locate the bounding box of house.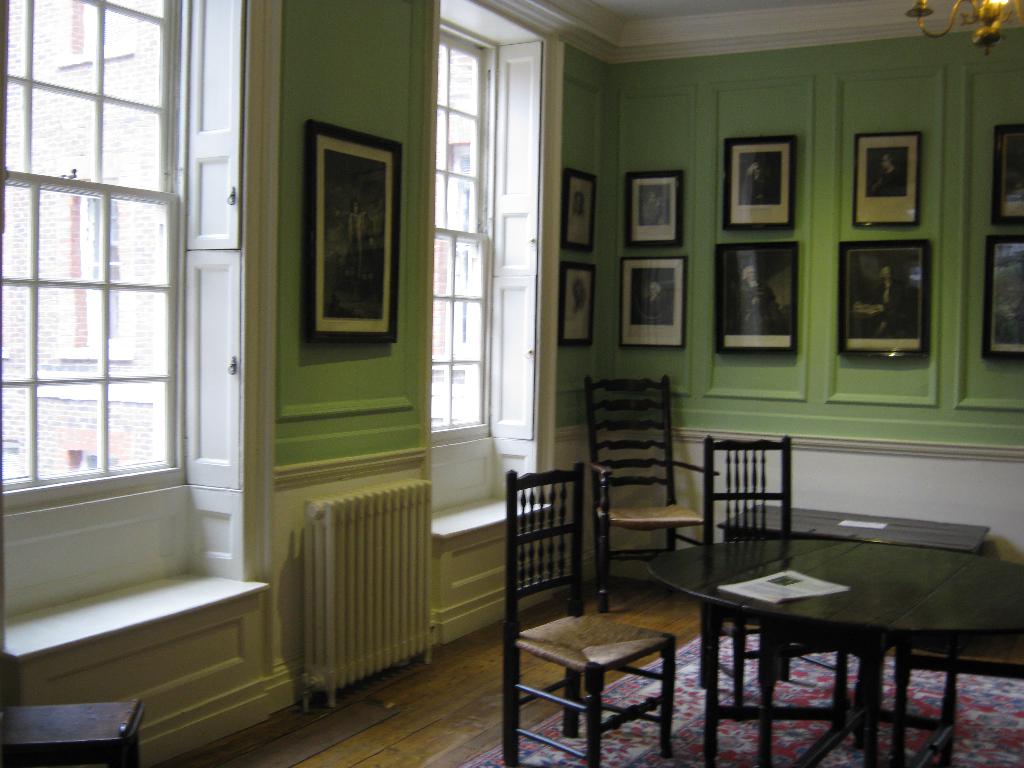
Bounding box: x1=0, y1=0, x2=1023, y2=767.
